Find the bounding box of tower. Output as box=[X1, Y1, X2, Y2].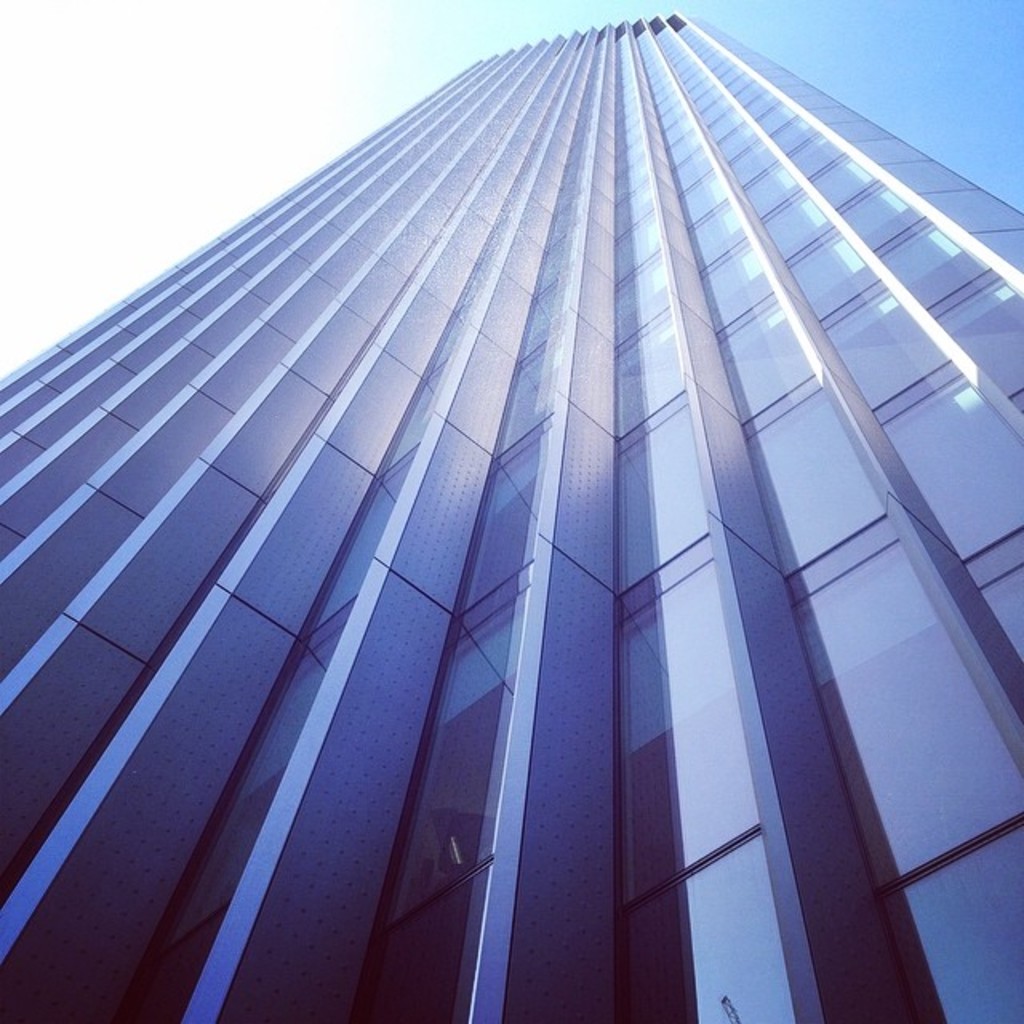
box=[3, 0, 1023, 963].
